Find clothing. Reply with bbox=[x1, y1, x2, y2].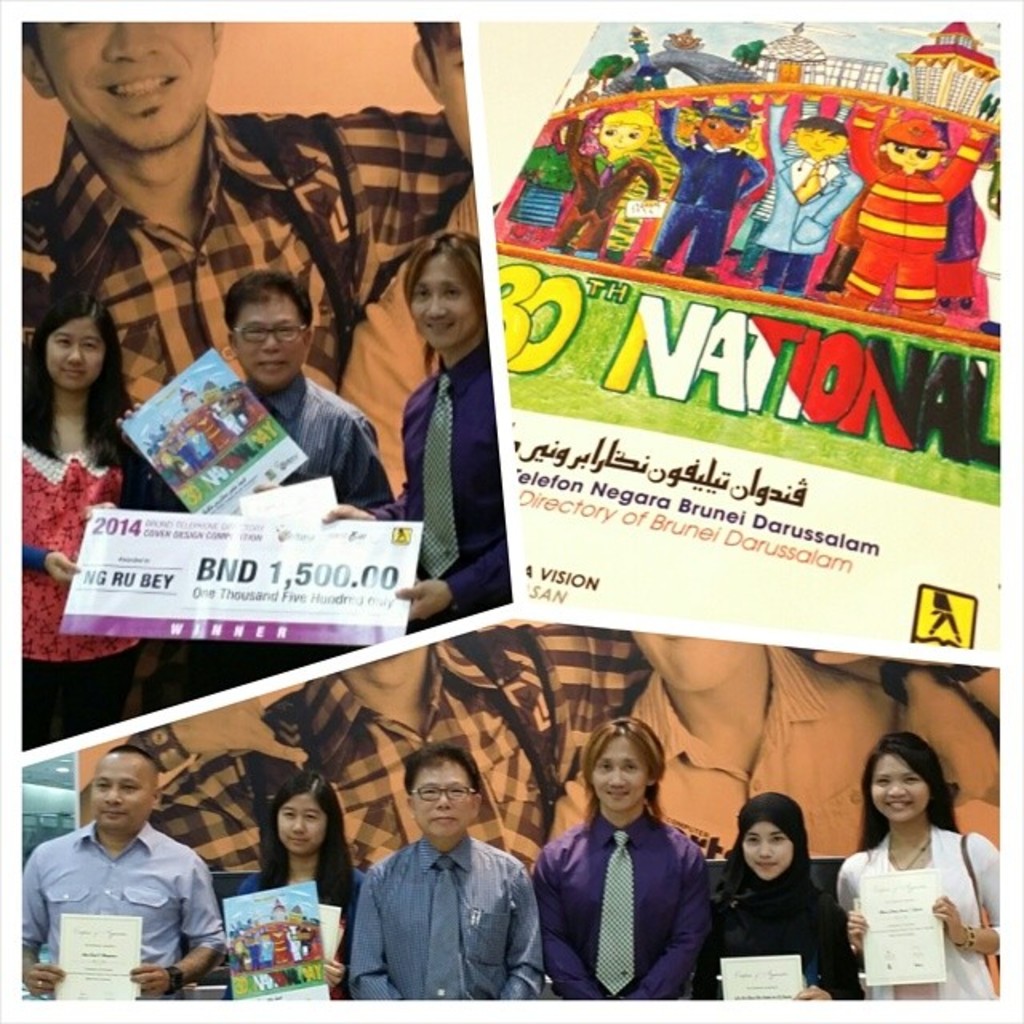
bbox=[843, 90, 987, 314].
